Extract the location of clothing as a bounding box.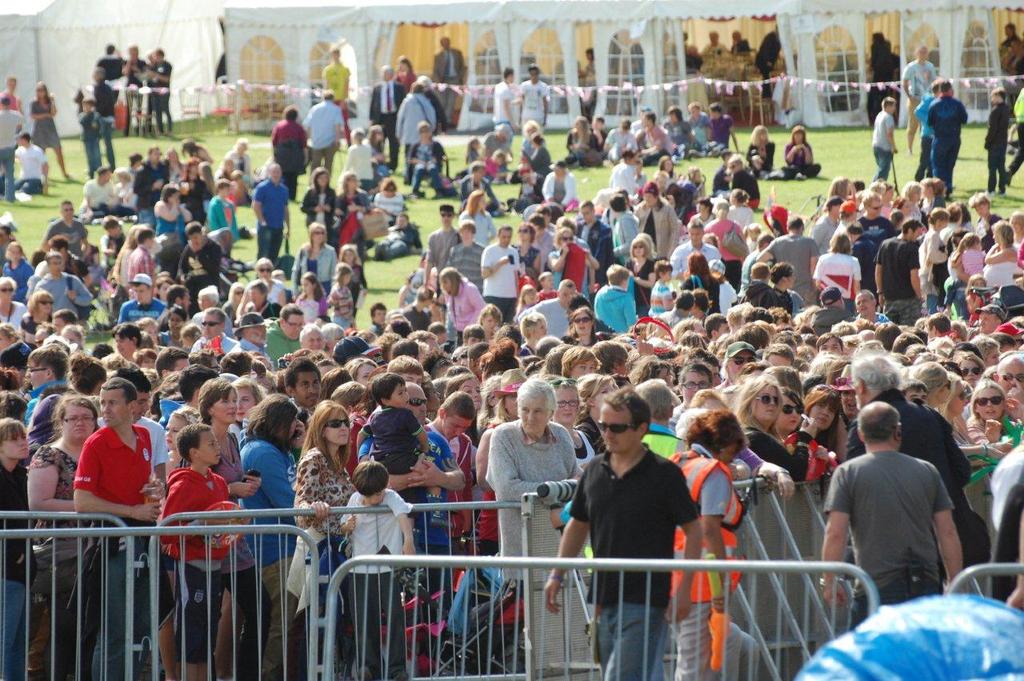
l=923, t=222, r=954, b=307.
